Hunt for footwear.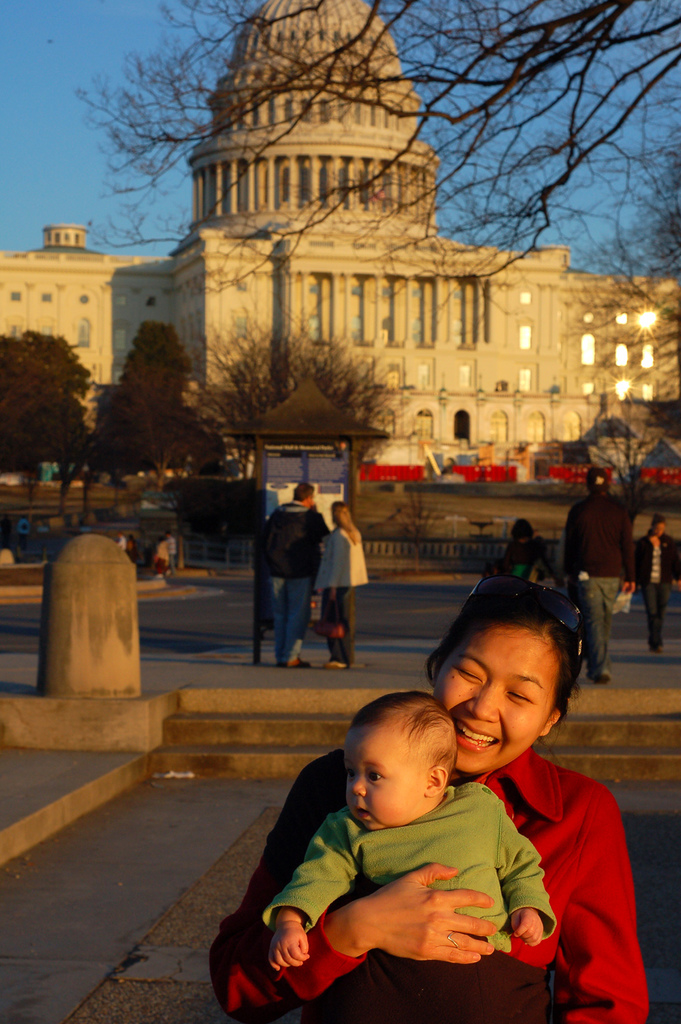
Hunted down at bbox(651, 641, 672, 653).
